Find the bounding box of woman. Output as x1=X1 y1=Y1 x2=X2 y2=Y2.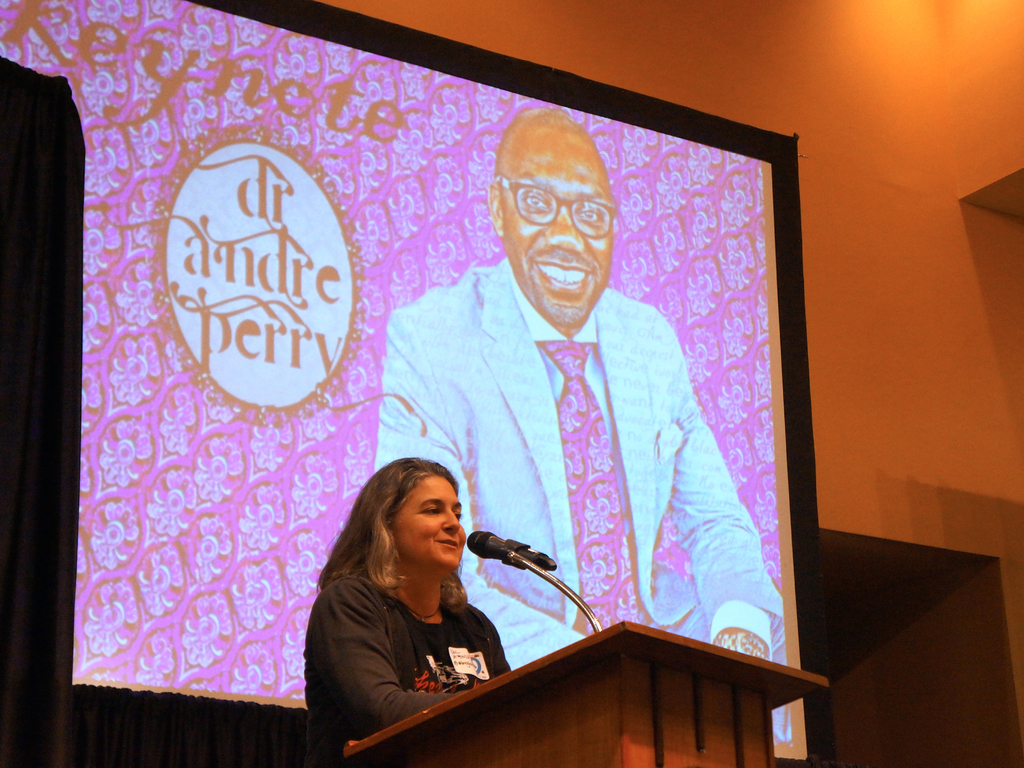
x1=285 y1=455 x2=545 y2=746.
